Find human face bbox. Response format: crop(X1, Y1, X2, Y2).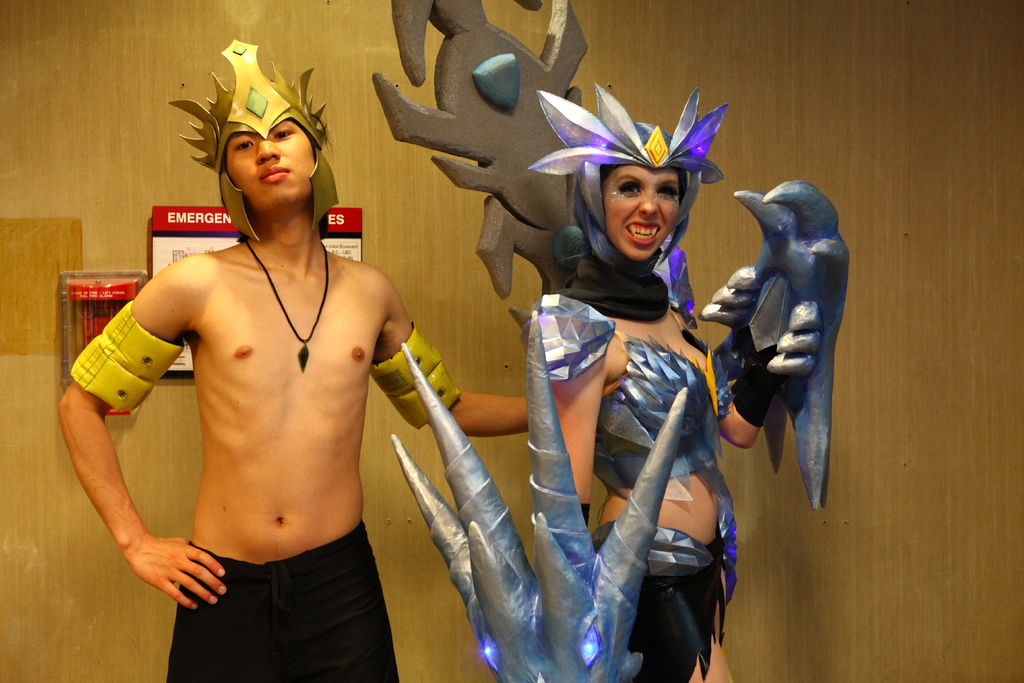
crop(601, 168, 680, 259).
